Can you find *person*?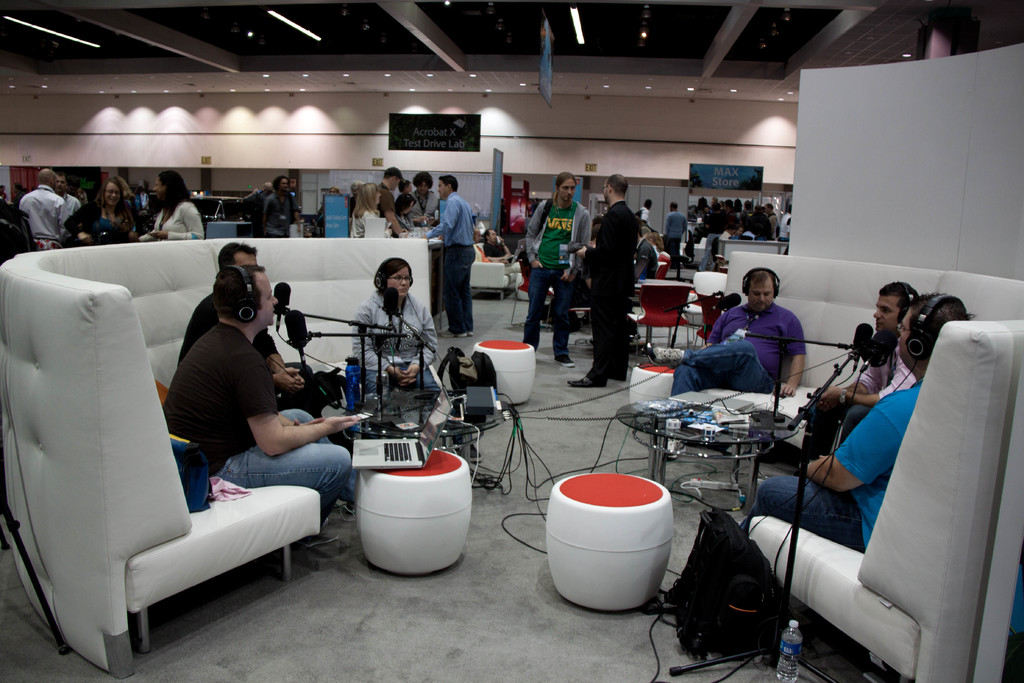
Yes, bounding box: bbox=(648, 267, 808, 393).
